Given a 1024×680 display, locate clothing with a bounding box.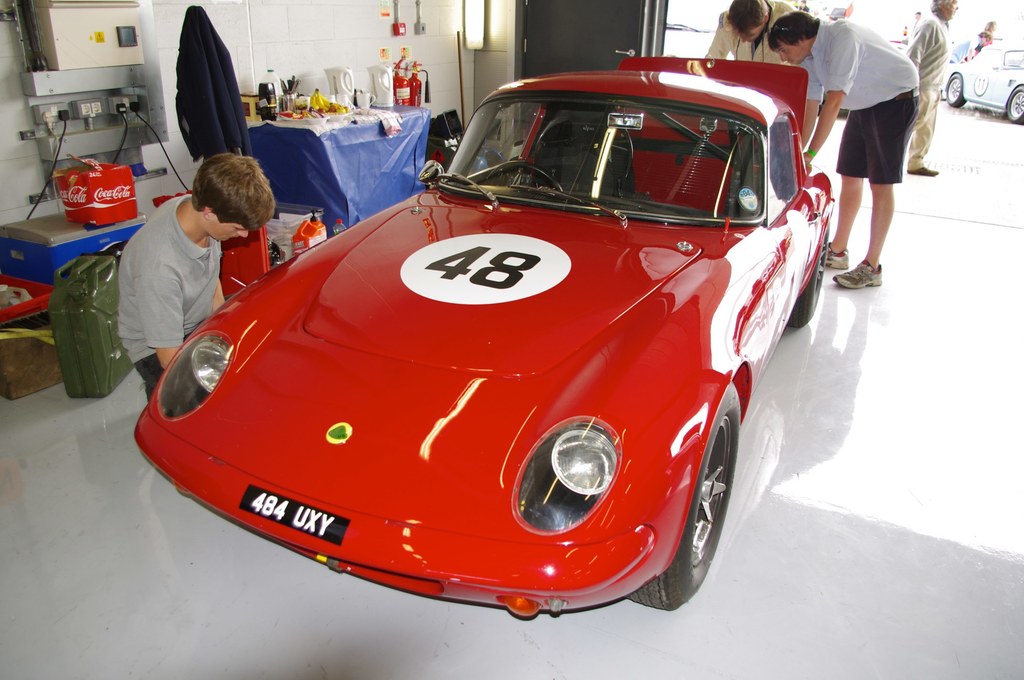
Located: 789 12 918 197.
